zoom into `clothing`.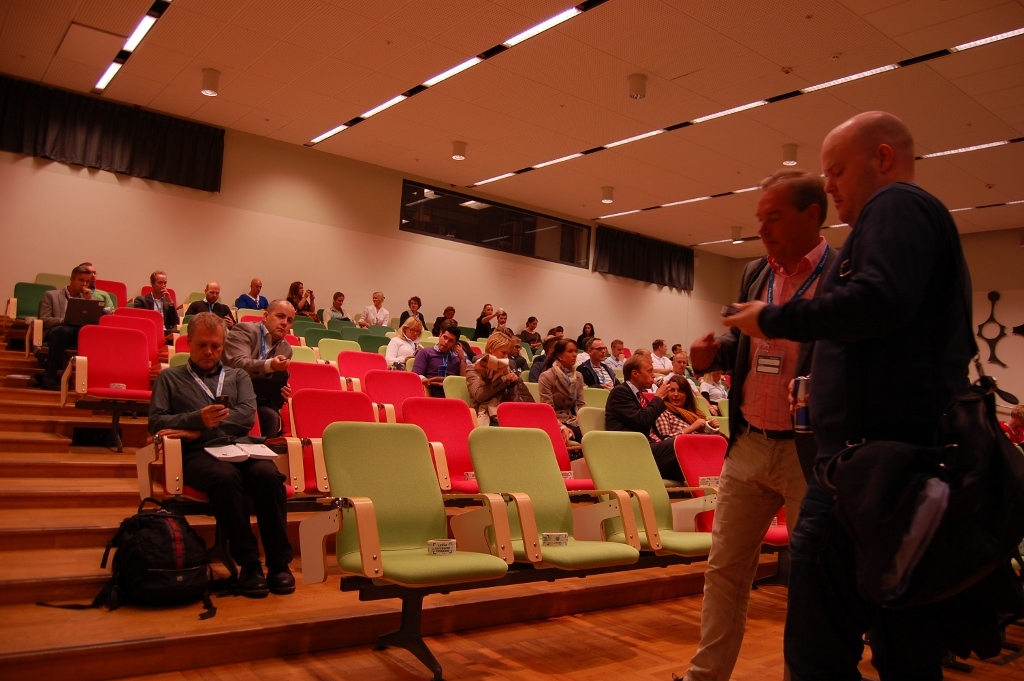
Zoom target: (576,356,621,390).
